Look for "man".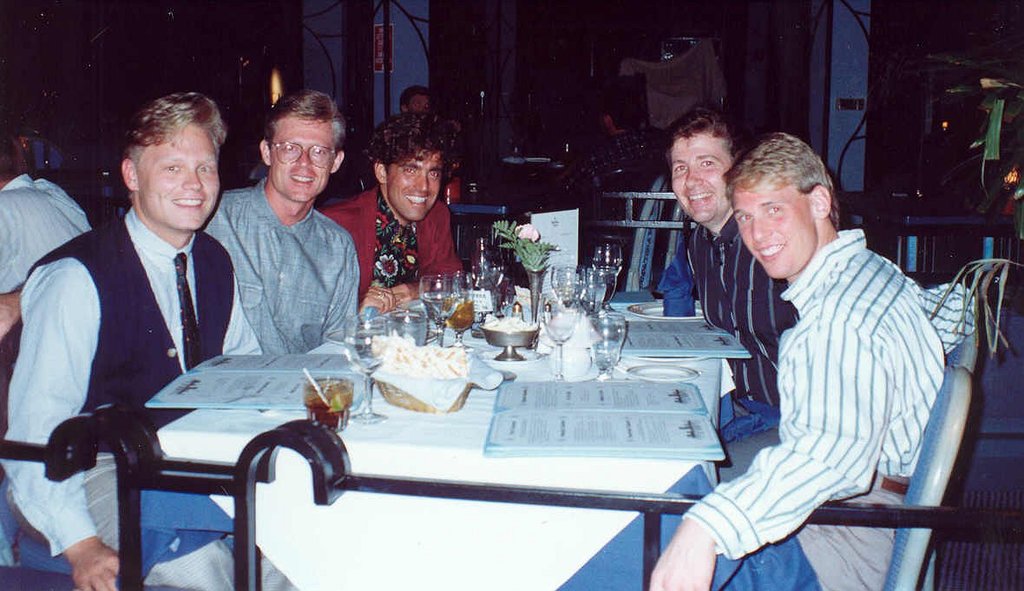
Found: l=660, t=114, r=805, b=485.
